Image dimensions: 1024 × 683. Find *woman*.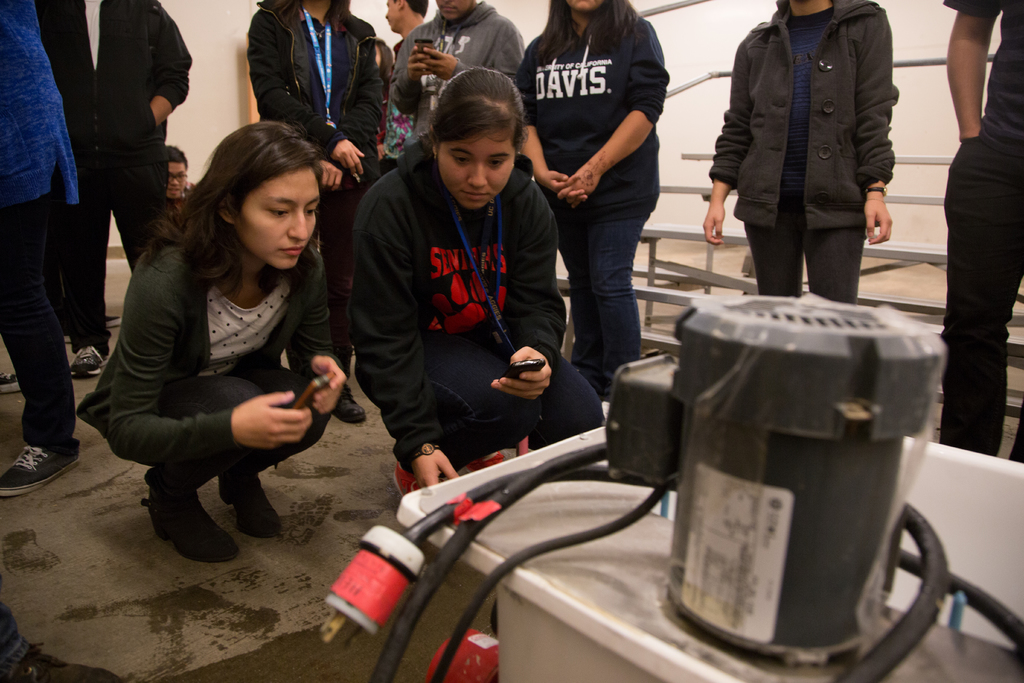
bbox(344, 67, 613, 502).
